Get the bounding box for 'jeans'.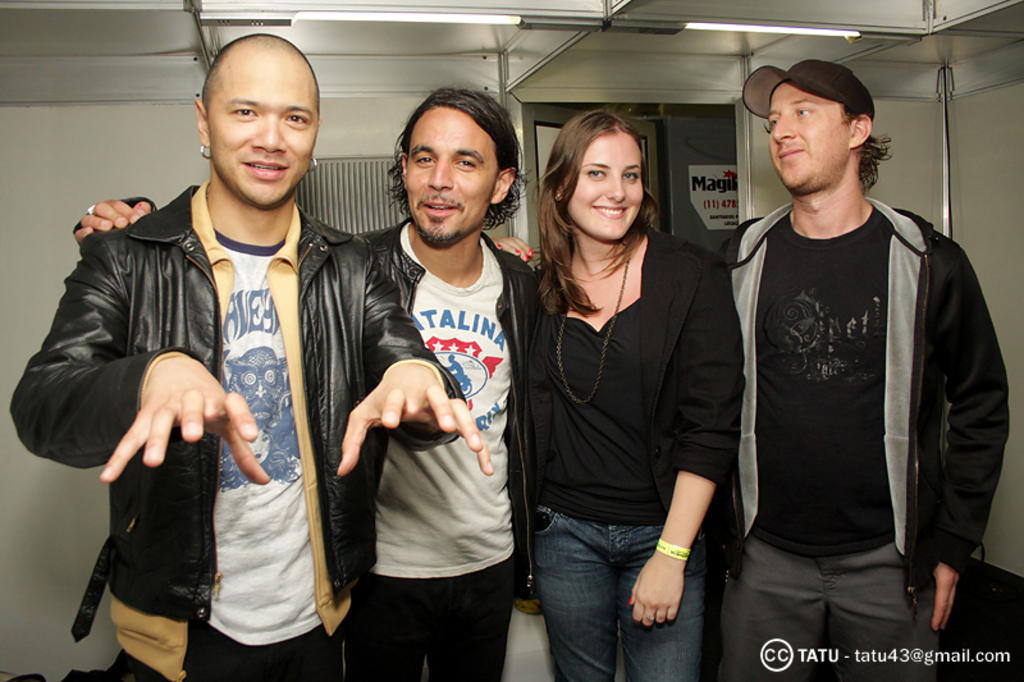
detection(189, 618, 347, 681).
